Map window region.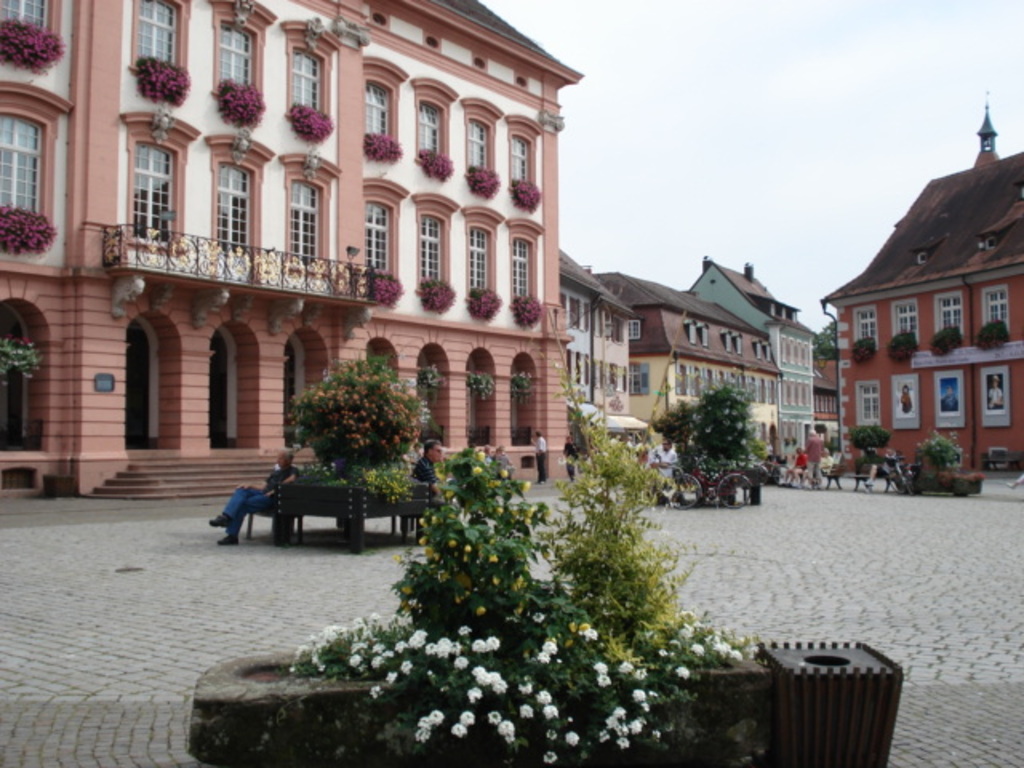
Mapped to x1=134 y1=146 x2=170 y2=237.
